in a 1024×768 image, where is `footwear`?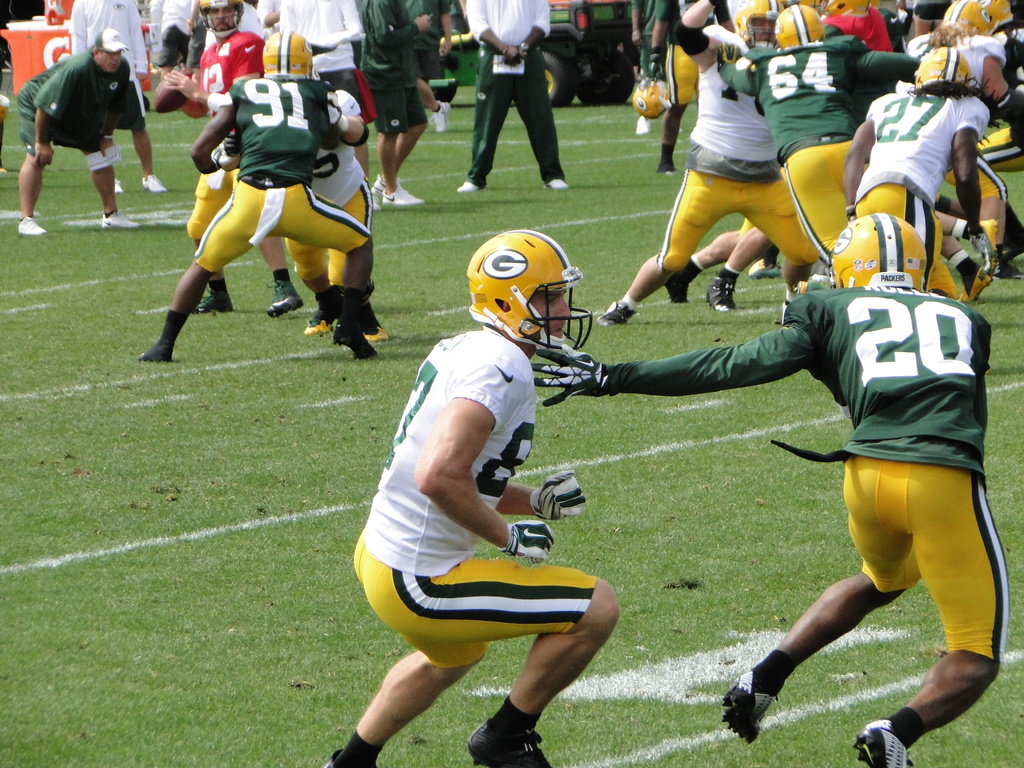
(962, 269, 985, 294).
